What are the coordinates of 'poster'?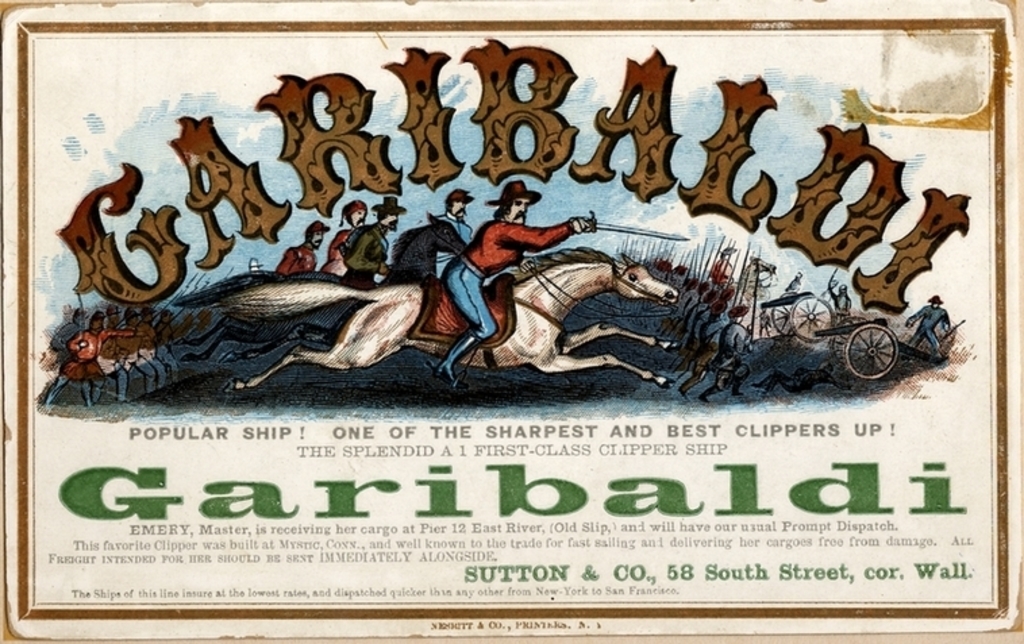
(x1=0, y1=0, x2=1023, y2=643).
